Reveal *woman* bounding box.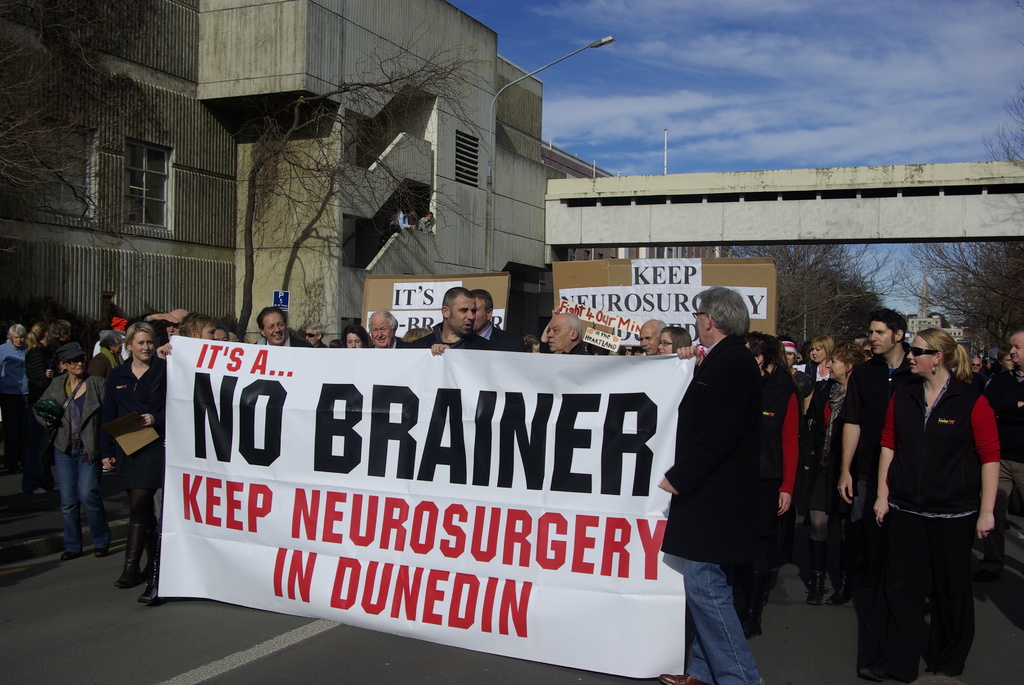
Revealed: bbox(737, 331, 804, 640).
